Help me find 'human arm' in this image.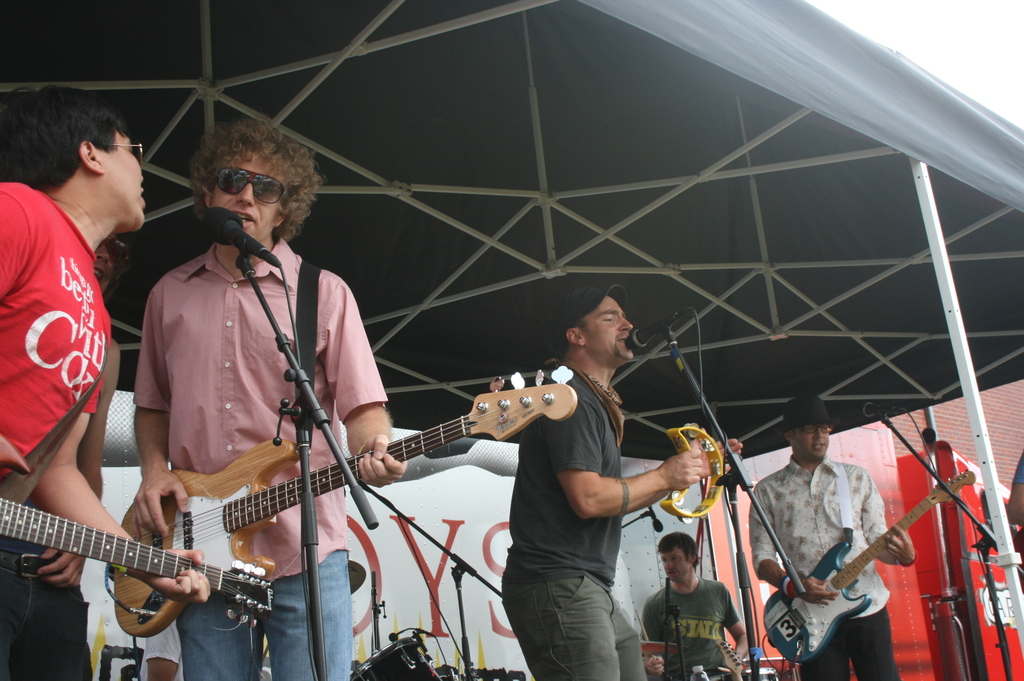
Found it: detection(861, 464, 919, 570).
